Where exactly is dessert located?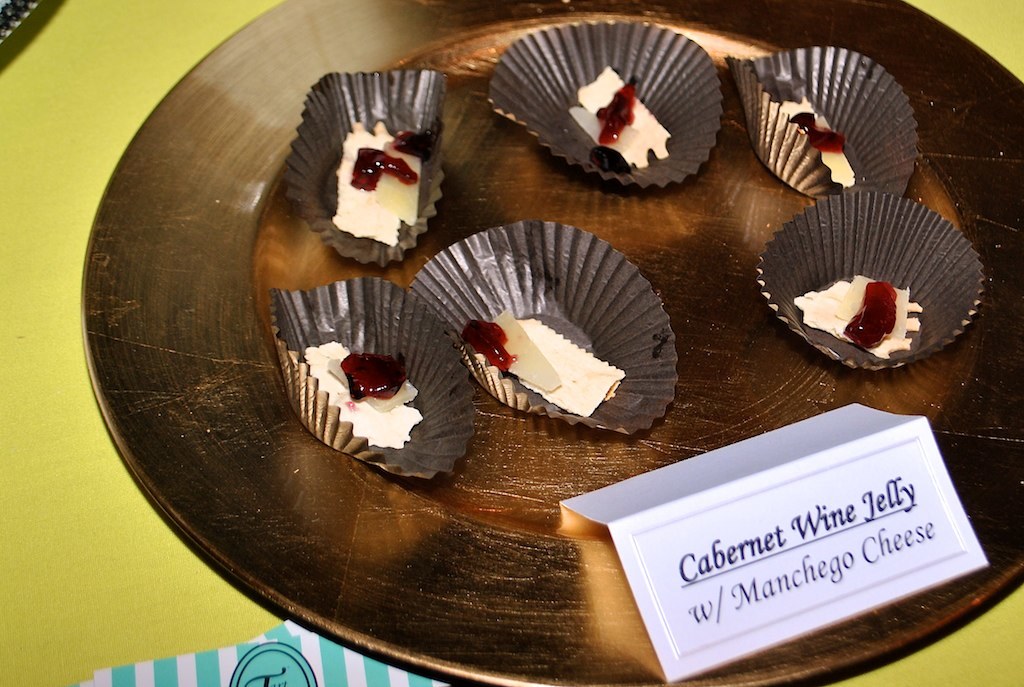
Its bounding box is [left=772, top=213, right=963, bottom=384].
